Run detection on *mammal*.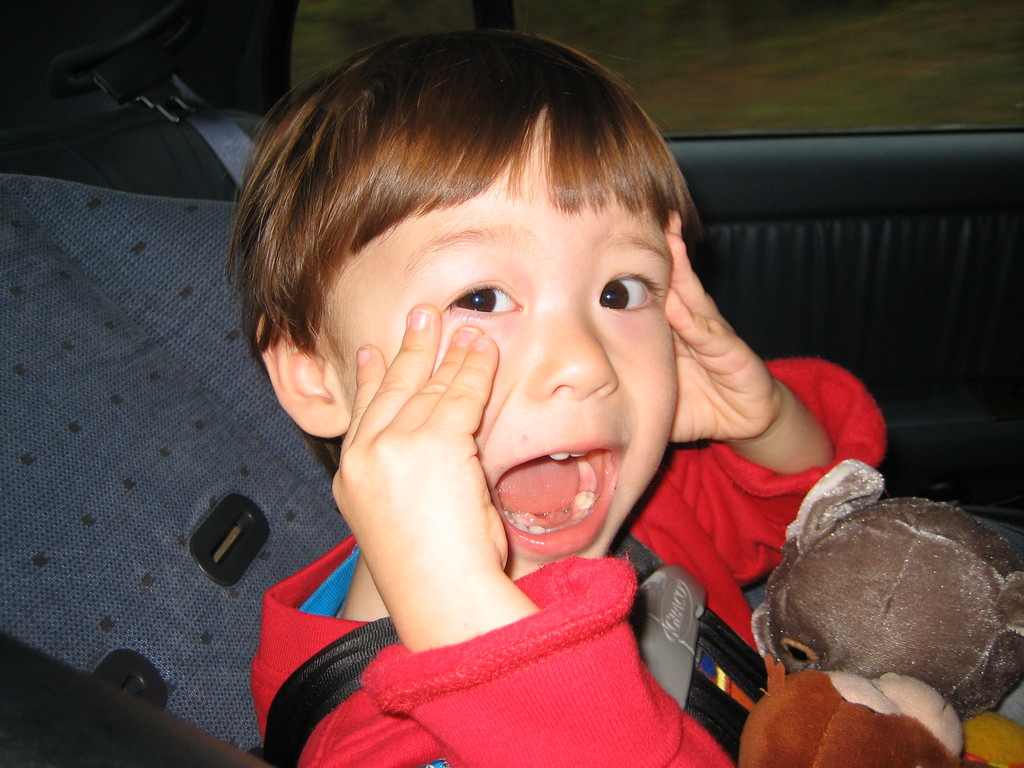
Result: l=161, t=38, r=857, b=696.
